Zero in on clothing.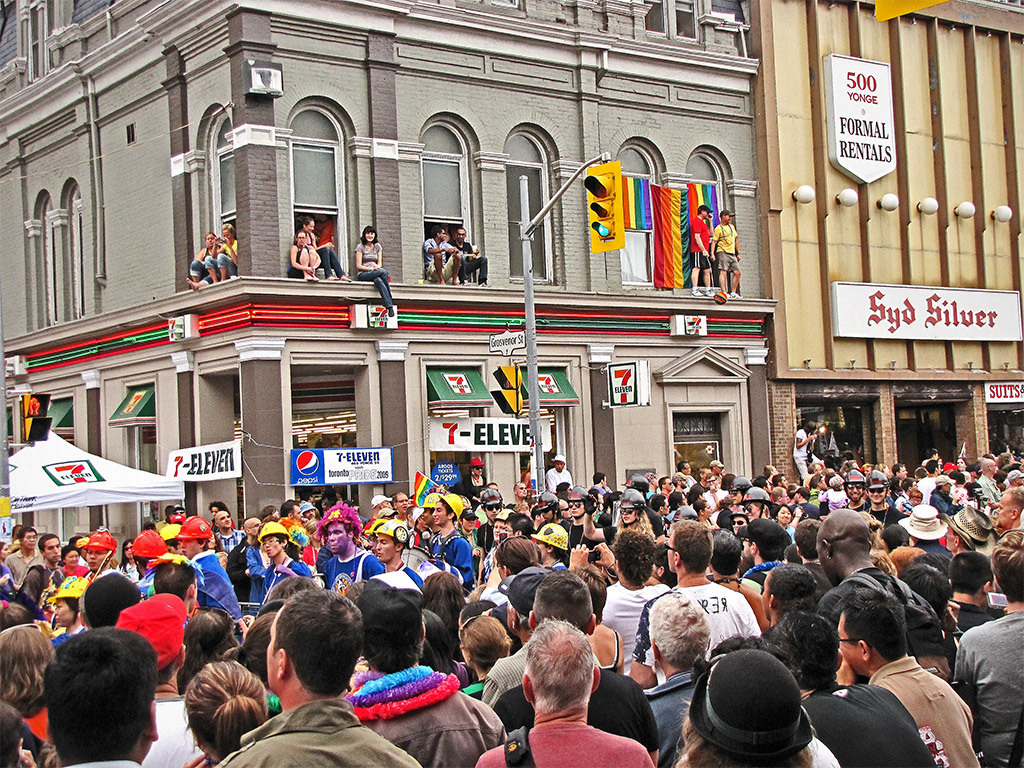
Zeroed in: {"x1": 115, "y1": 562, "x2": 139, "y2": 577}.
